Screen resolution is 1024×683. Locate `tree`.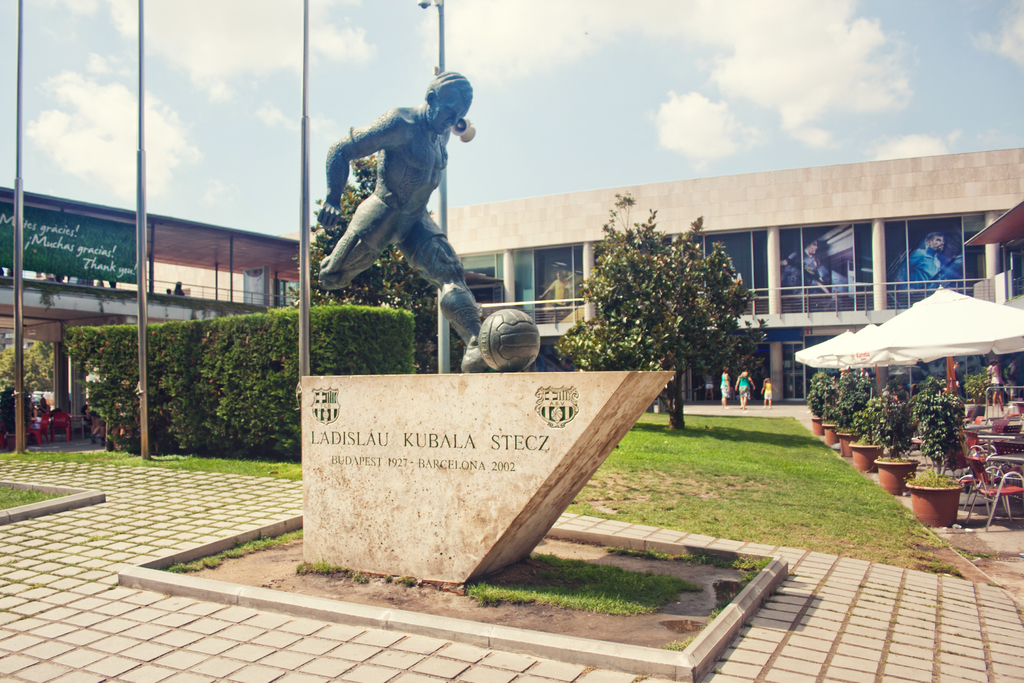
l=556, t=192, r=798, b=384.
